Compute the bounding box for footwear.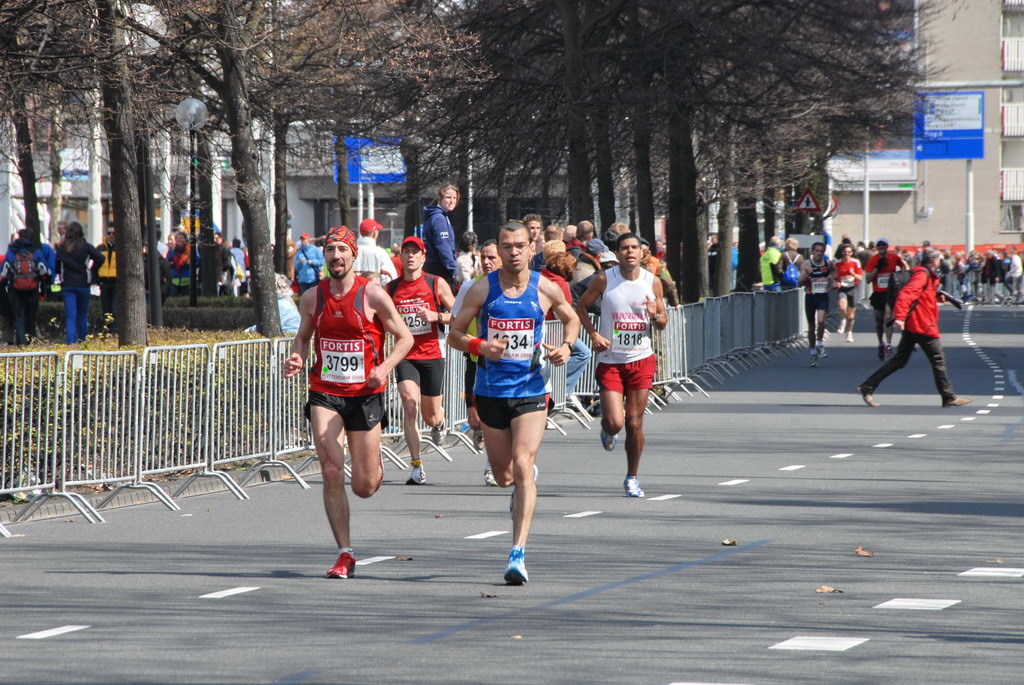
bbox=(433, 416, 449, 449).
